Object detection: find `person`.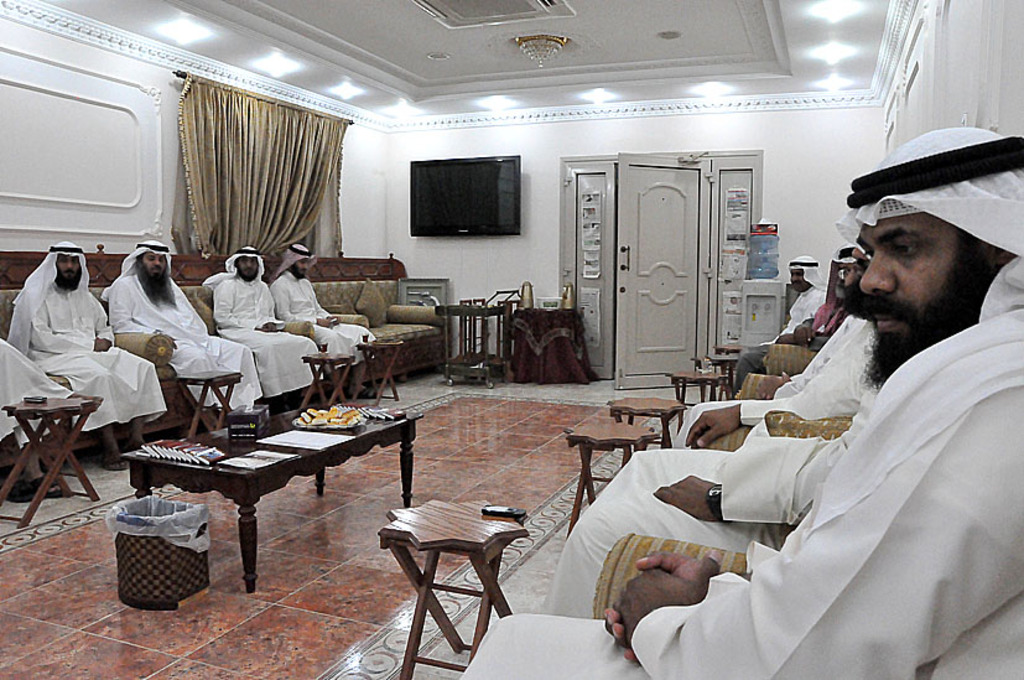
197/243/321/406.
